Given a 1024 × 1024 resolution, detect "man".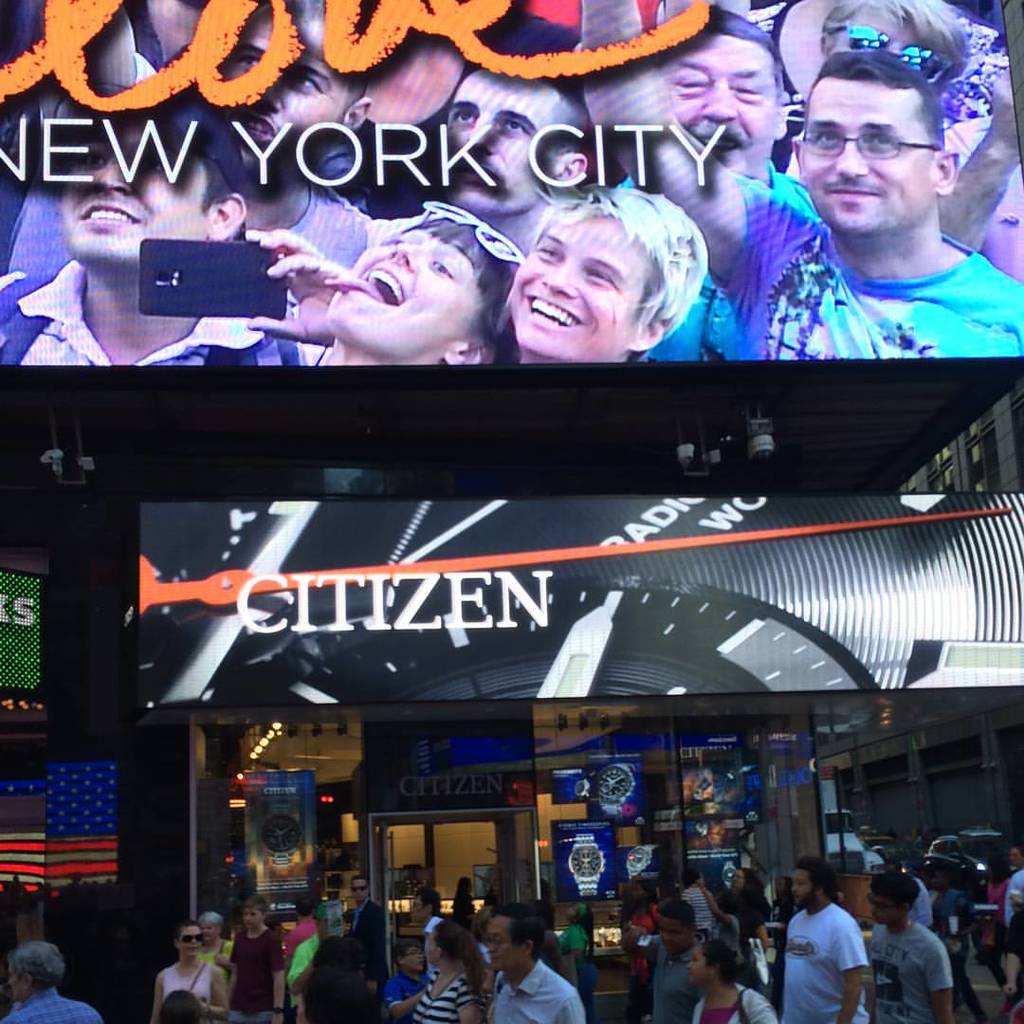
pyautogui.locateOnScreen(779, 862, 865, 1023).
